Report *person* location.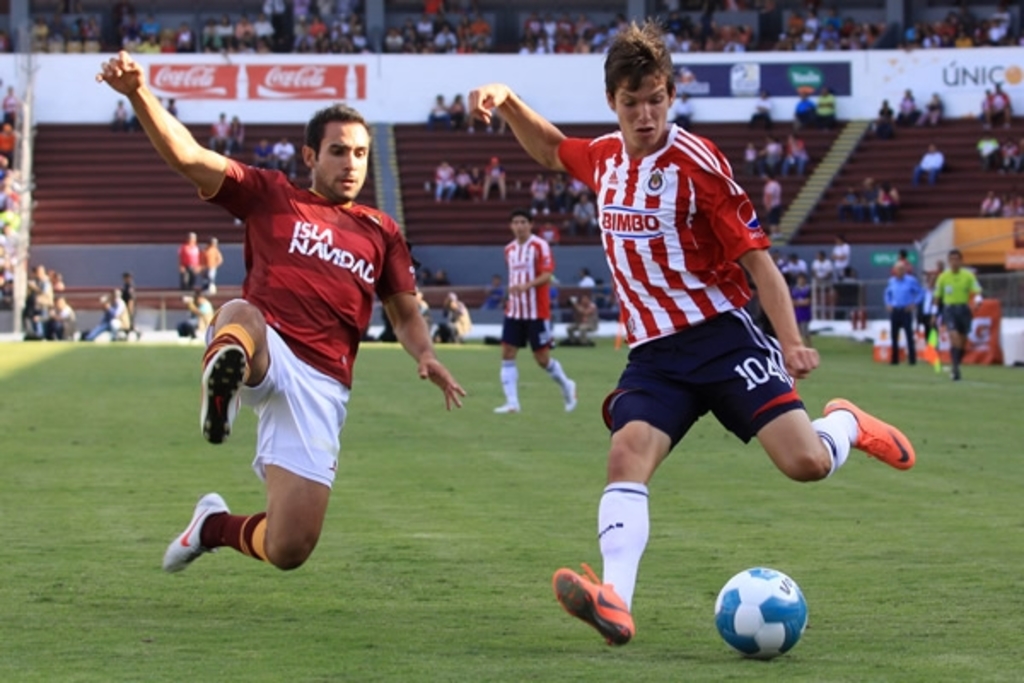
Report: 31:0:97:50.
